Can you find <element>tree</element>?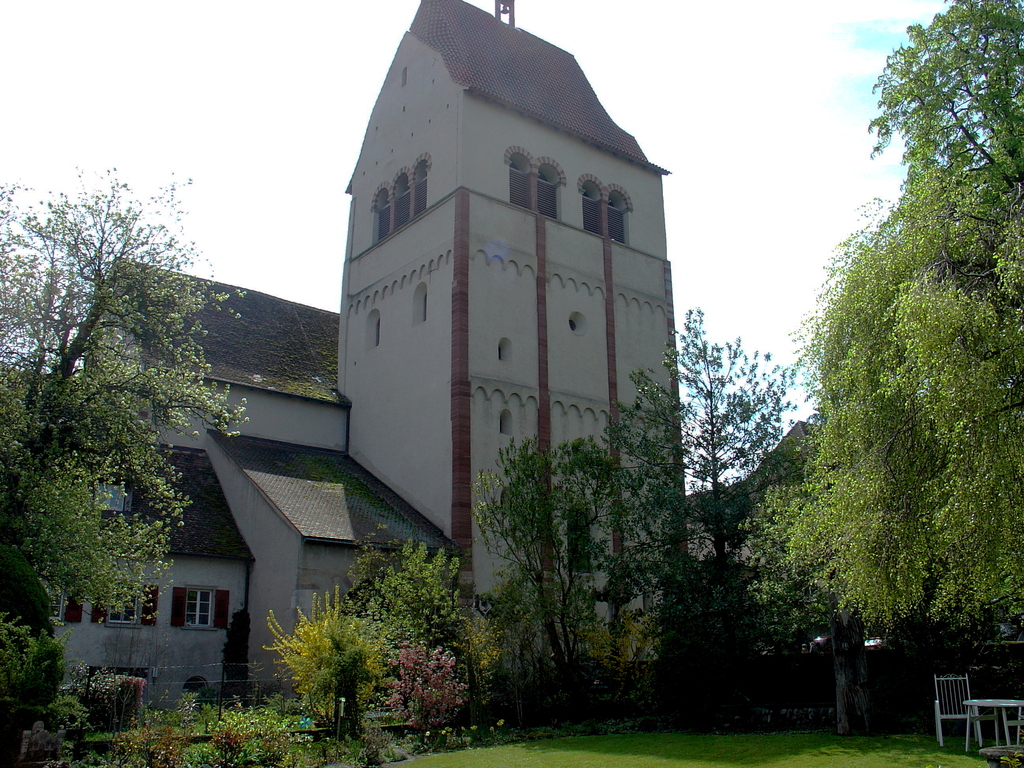
Yes, bounding box: {"left": 588, "top": 296, "right": 814, "bottom": 702}.
